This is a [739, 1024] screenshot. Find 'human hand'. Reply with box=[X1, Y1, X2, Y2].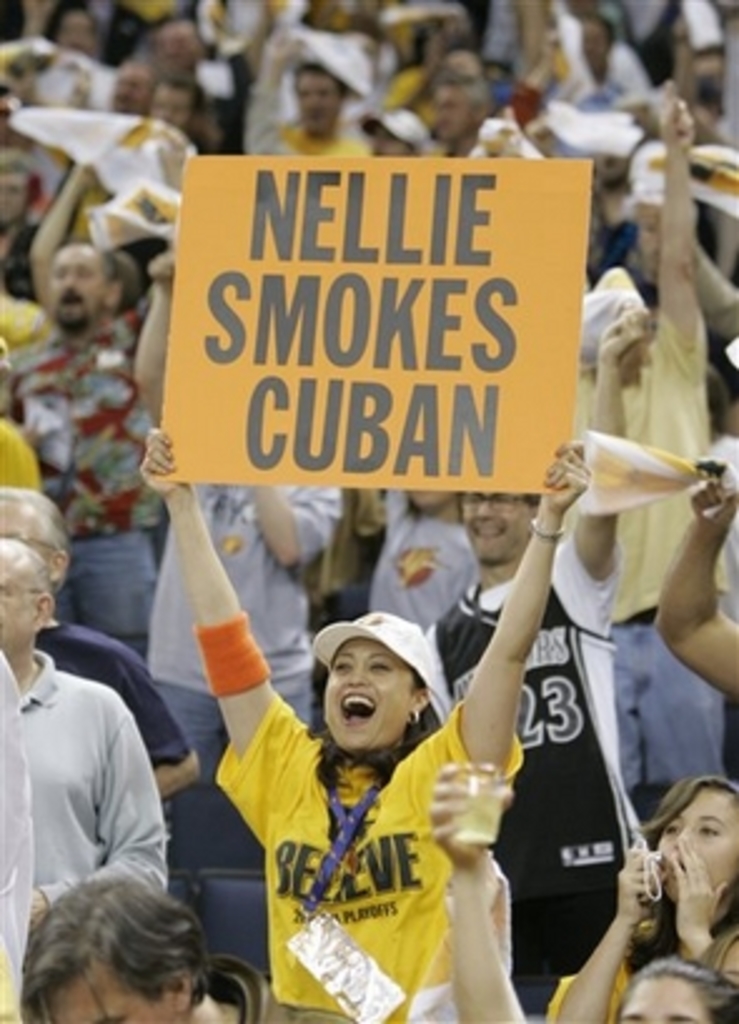
box=[68, 163, 98, 195].
